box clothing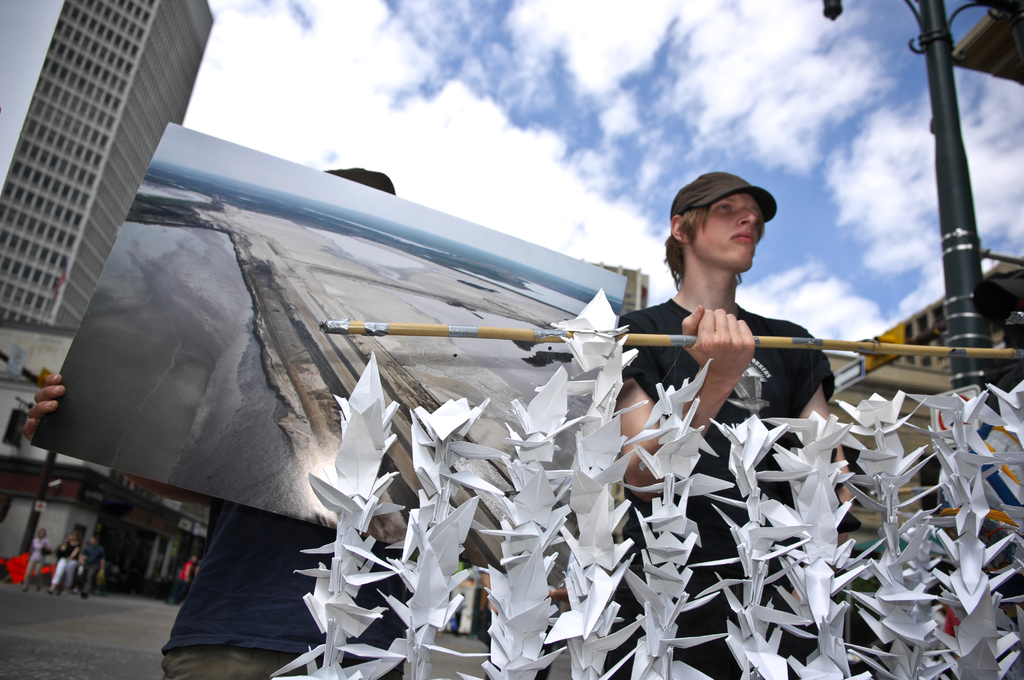
rect(24, 537, 51, 594)
